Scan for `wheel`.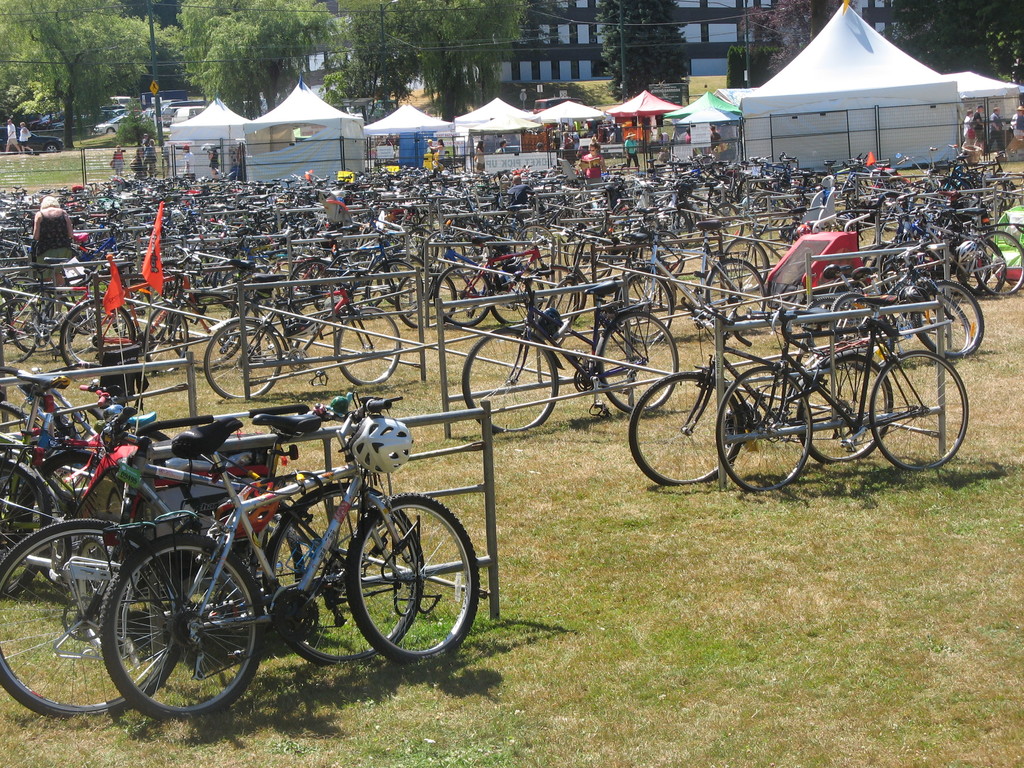
Scan result: 173, 294, 241, 362.
